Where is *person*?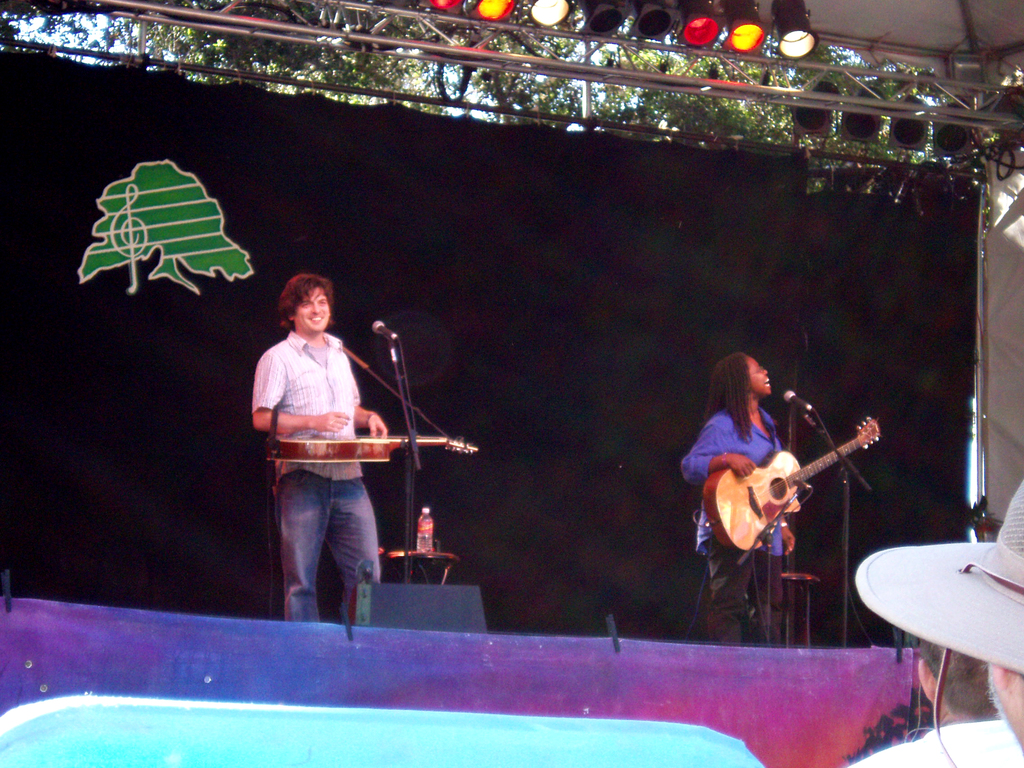
850, 635, 1023, 767.
